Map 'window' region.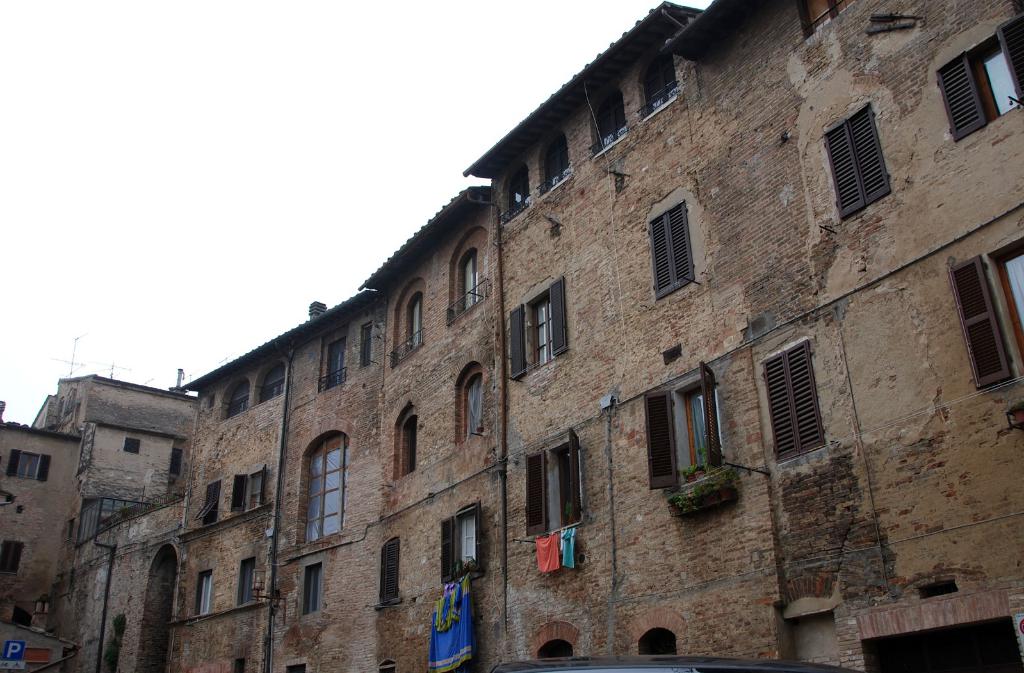
Mapped to (left=391, top=408, right=418, bottom=479).
